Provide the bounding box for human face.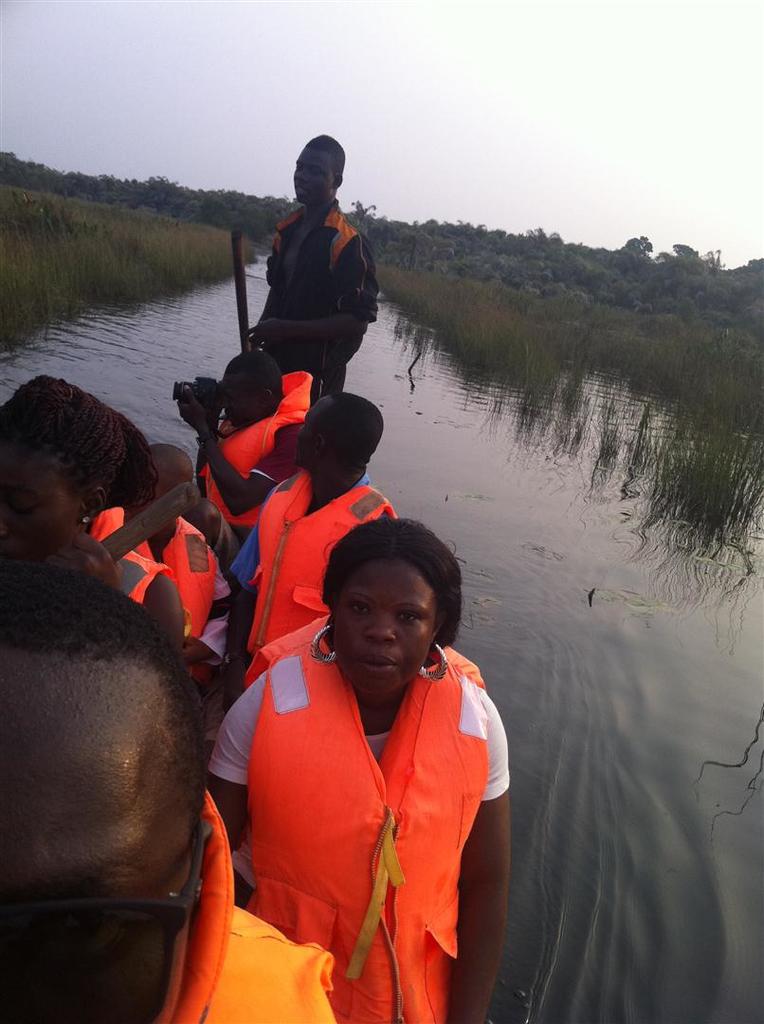
(0, 438, 78, 562).
